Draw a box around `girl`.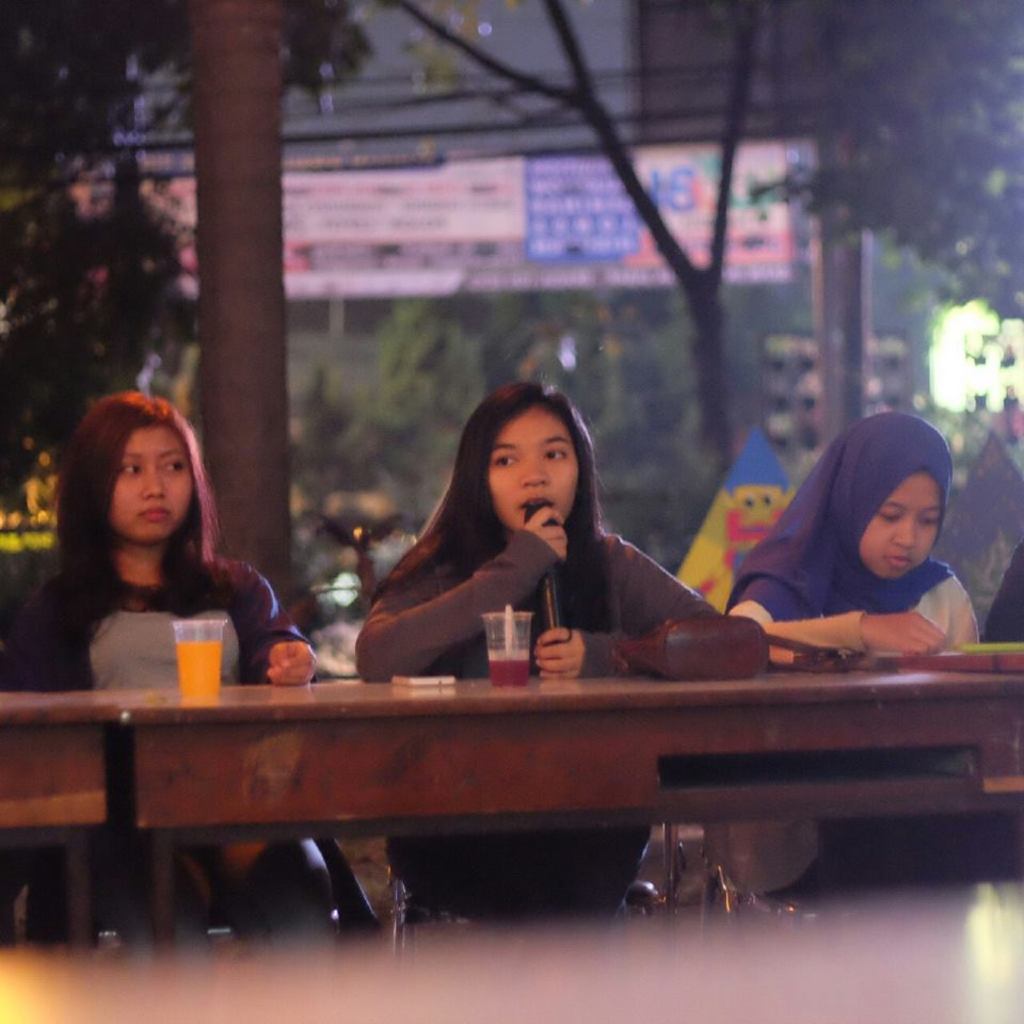
[left=734, top=403, right=980, bottom=867].
